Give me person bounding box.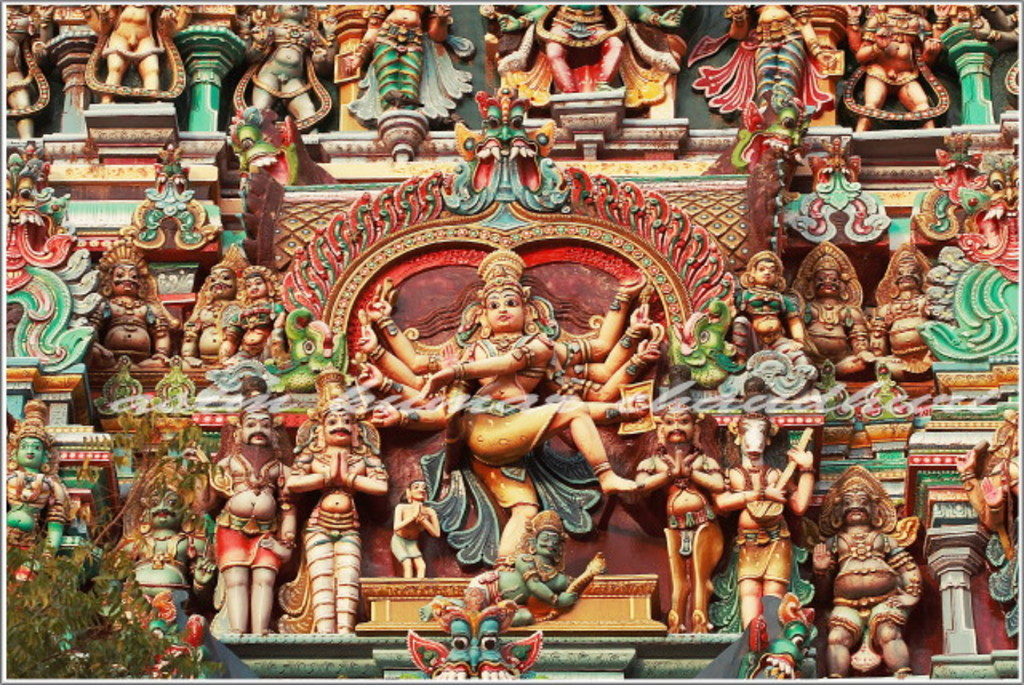
102 463 222 659.
